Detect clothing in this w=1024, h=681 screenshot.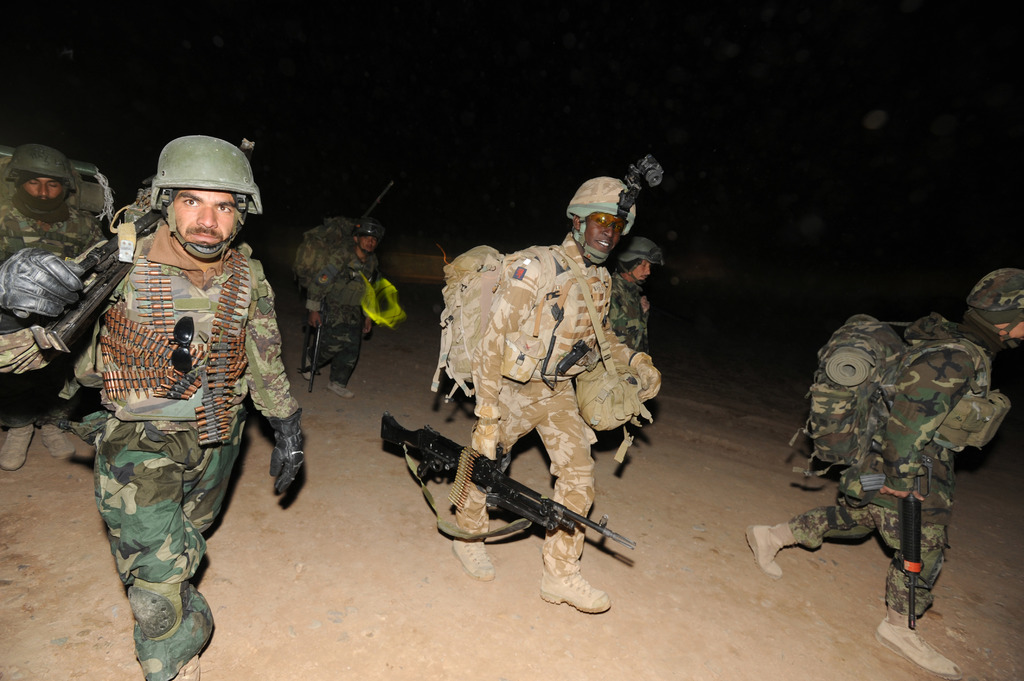
Detection: 68:232:300:680.
